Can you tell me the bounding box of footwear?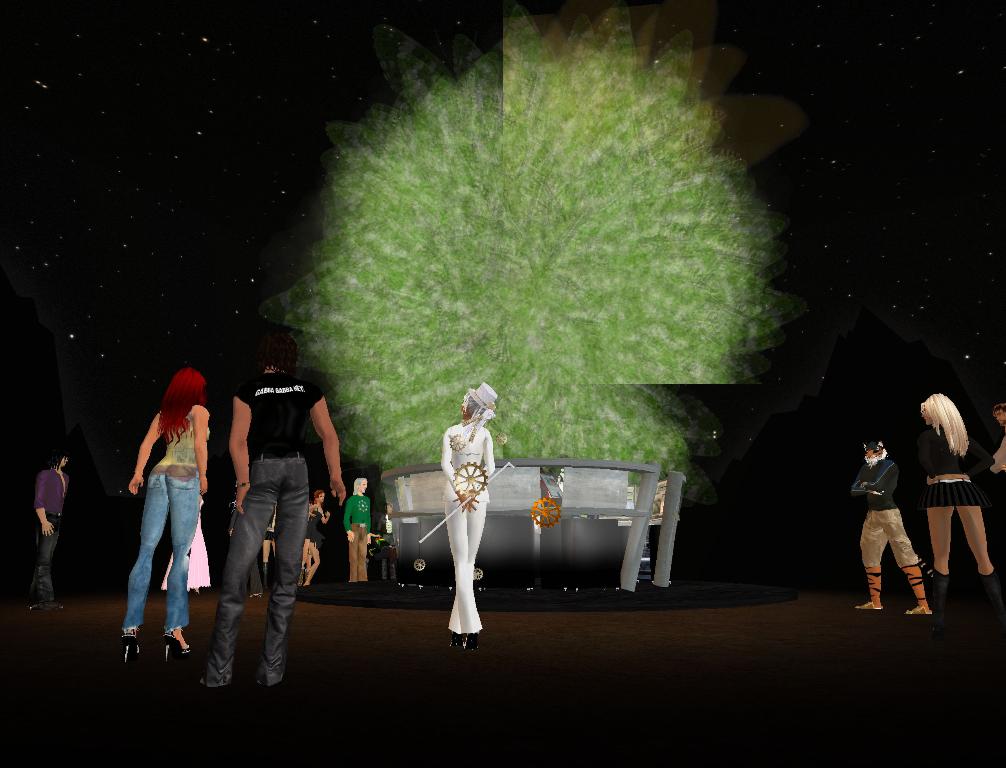
297, 564, 311, 590.
